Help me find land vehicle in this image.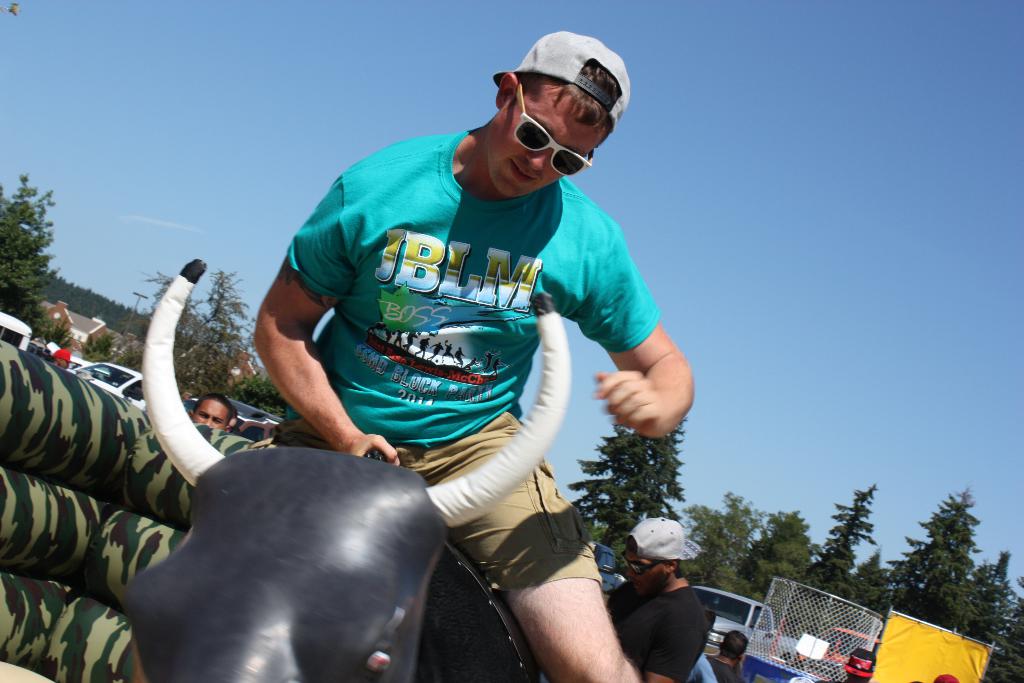
Found it: 59, 361, 146, 410.
